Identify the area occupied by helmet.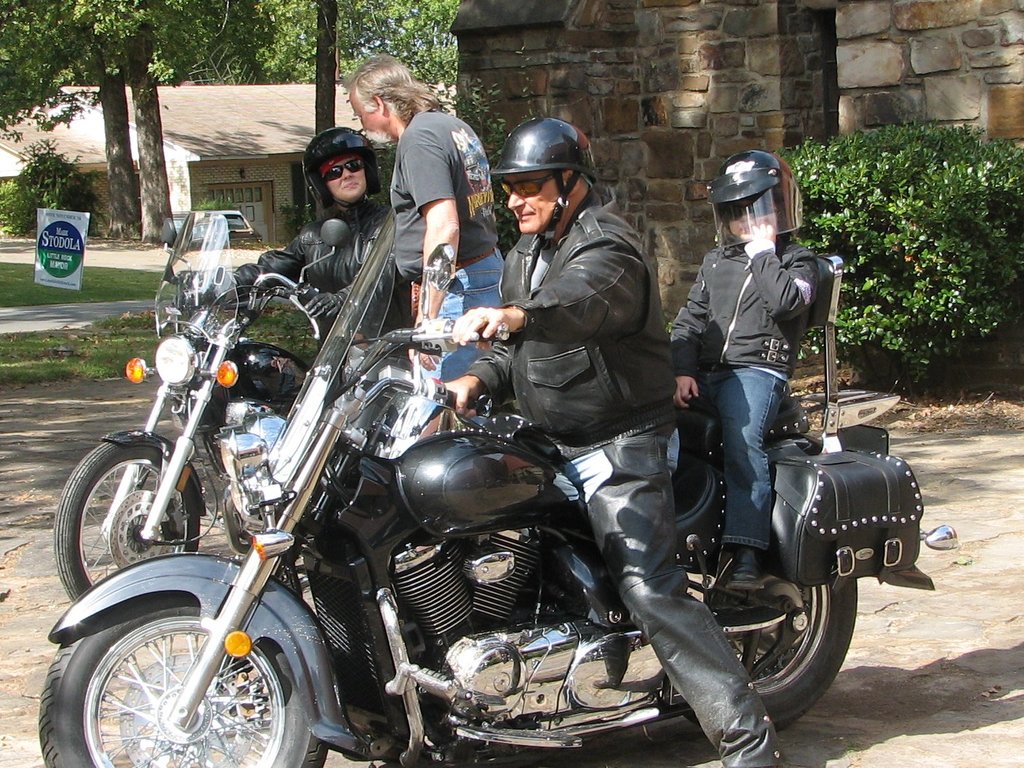
Area: [x1=304, y1=128, x2=381, y2=212].
